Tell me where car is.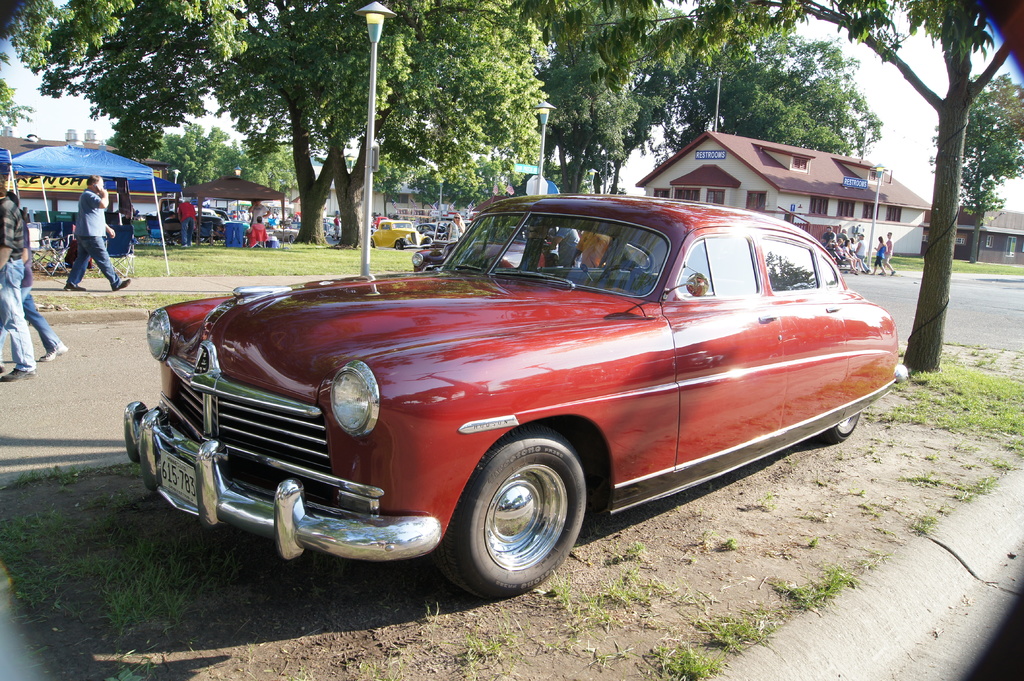
car is at bbox=(365, 217, 431, 254).
